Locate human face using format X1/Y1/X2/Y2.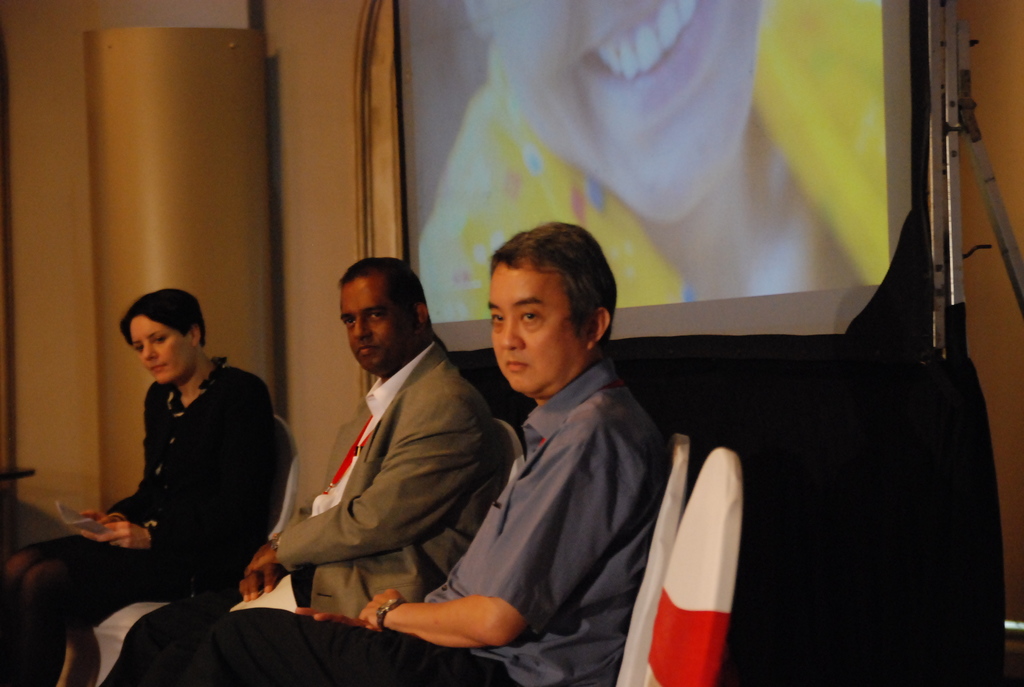
341/281/409/367.
